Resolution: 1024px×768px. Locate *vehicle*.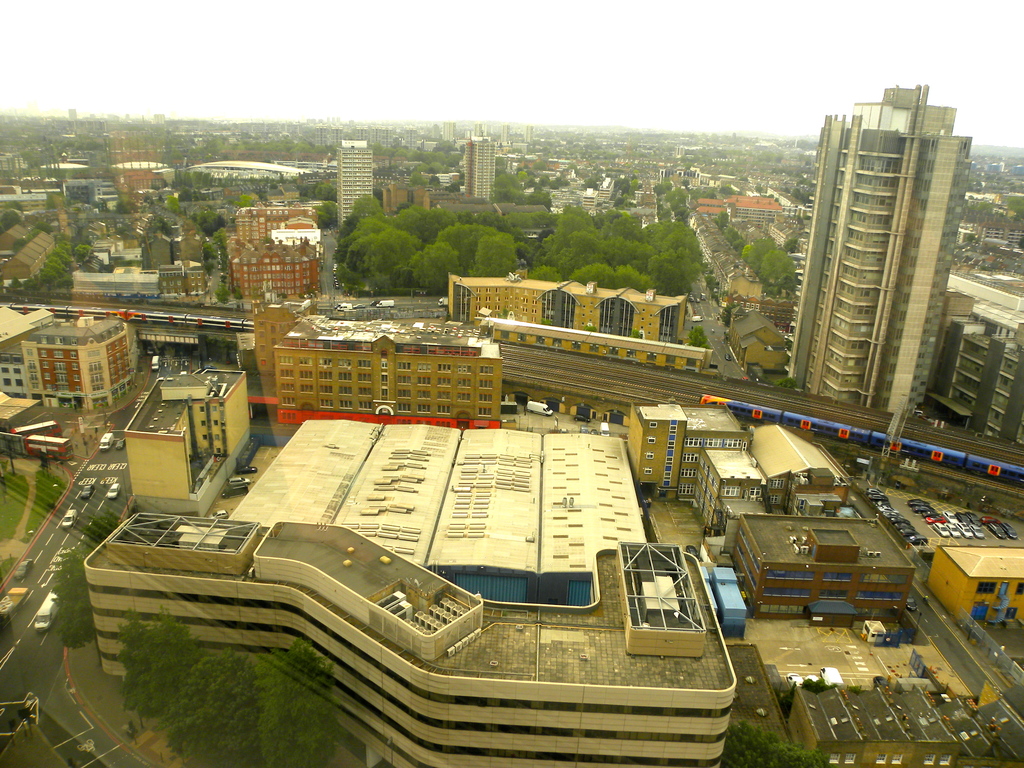
[934, 522, 954, 539].
